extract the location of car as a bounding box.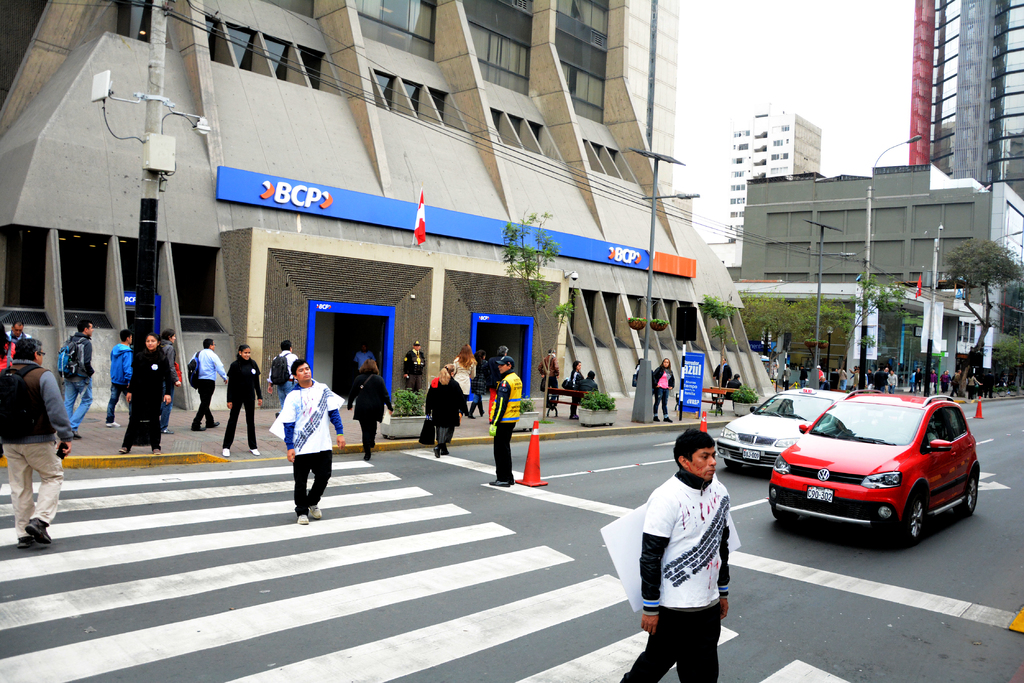
[714,386,863,470].
